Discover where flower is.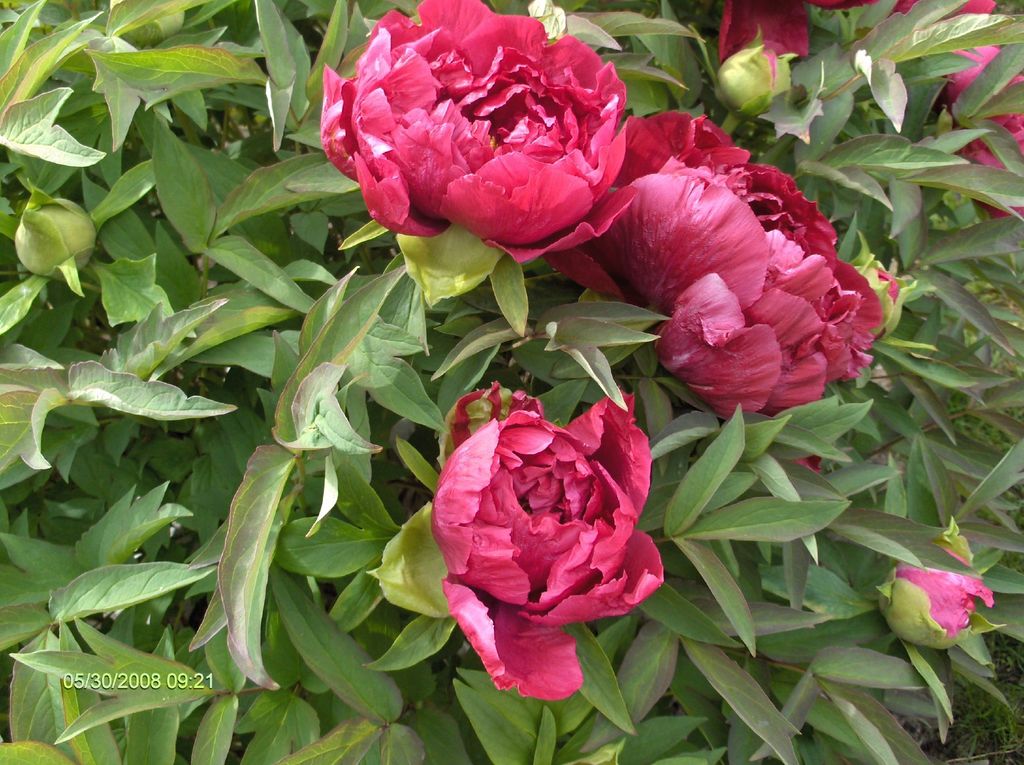
Discovered at region(319, 0, 640, 262).
